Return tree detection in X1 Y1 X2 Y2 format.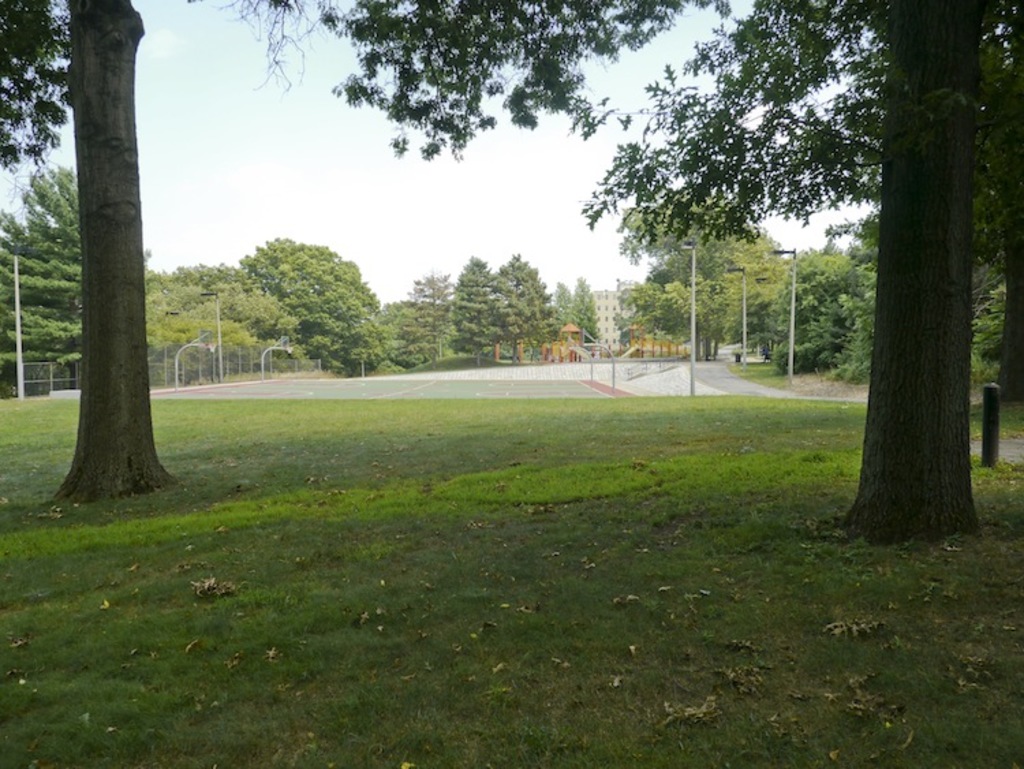
171 266 296 347.
